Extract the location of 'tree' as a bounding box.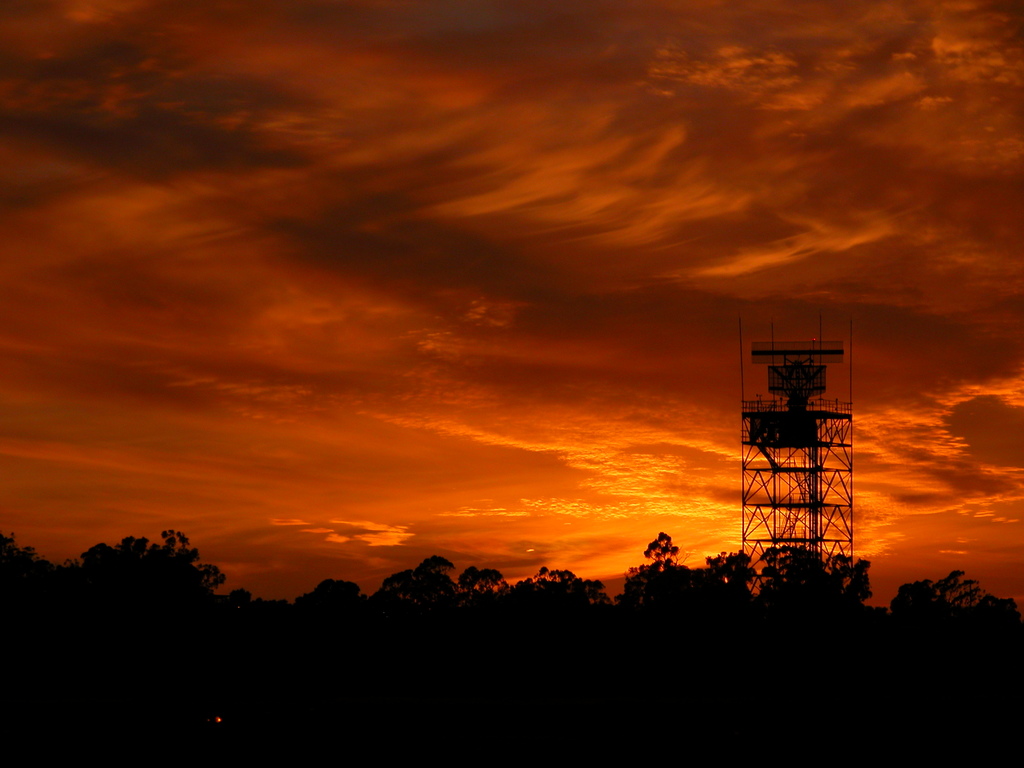
bbox=(457, 568, 505, 598).
